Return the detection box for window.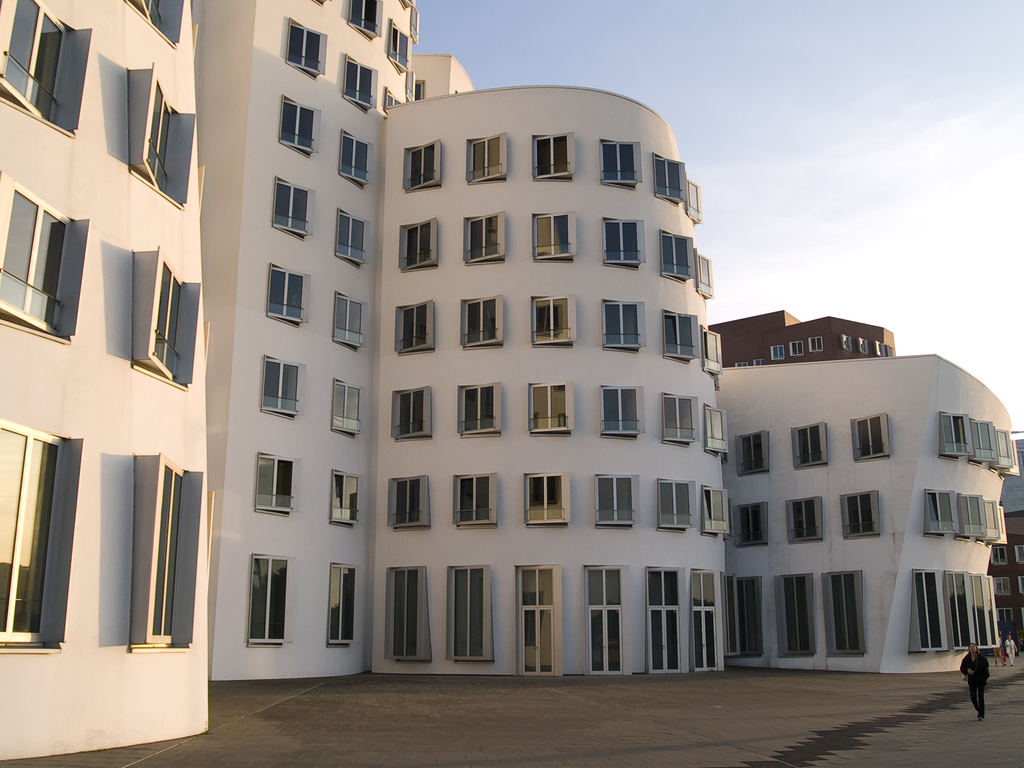
BBox(938, 416, 970, 458).
